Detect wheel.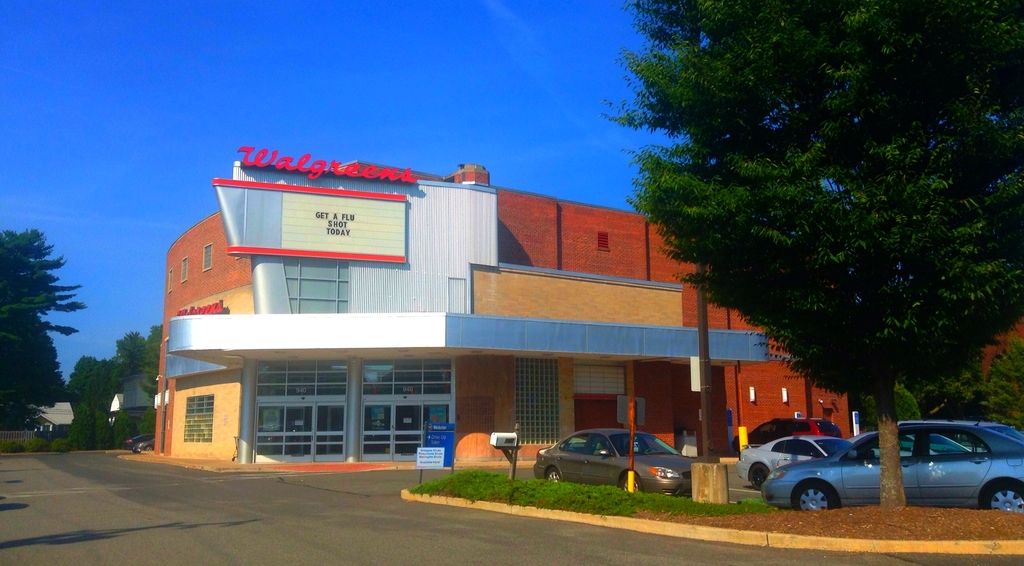
Detected at (x1=751, y1=463, x2=769, y2=490).
